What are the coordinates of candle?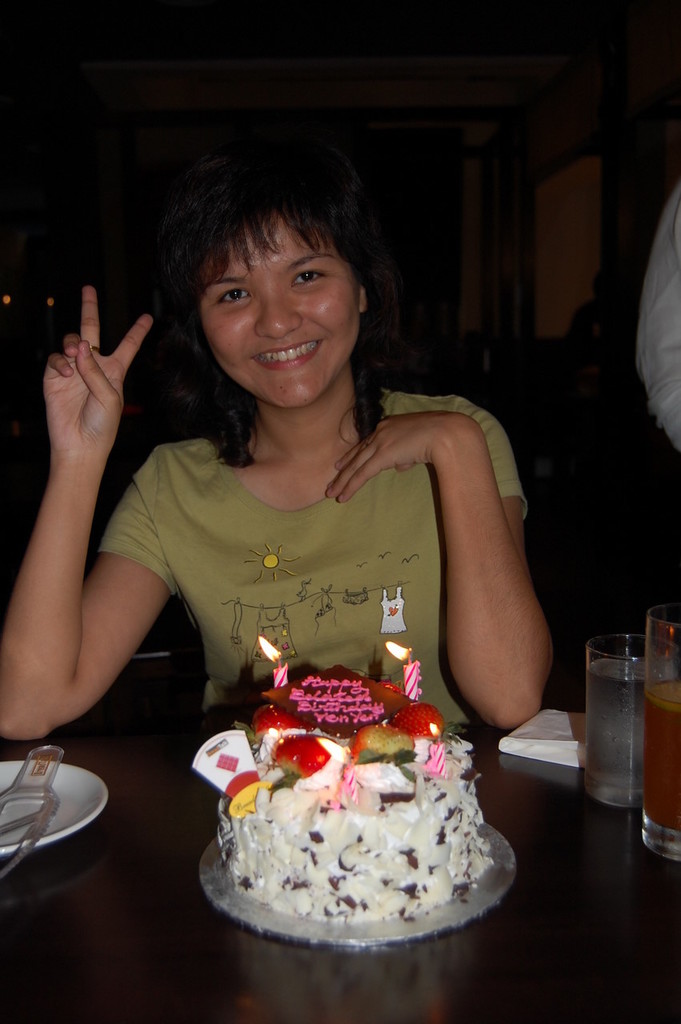
[427,722,447,770].
